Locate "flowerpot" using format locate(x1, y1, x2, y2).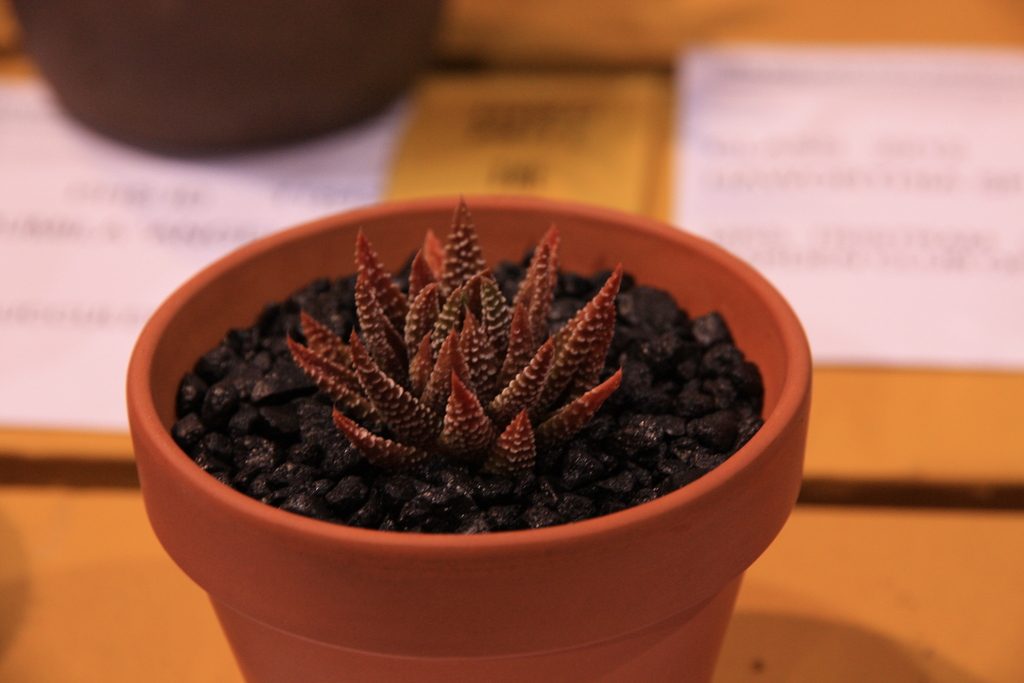
locate(115, 213, 836, 682).
